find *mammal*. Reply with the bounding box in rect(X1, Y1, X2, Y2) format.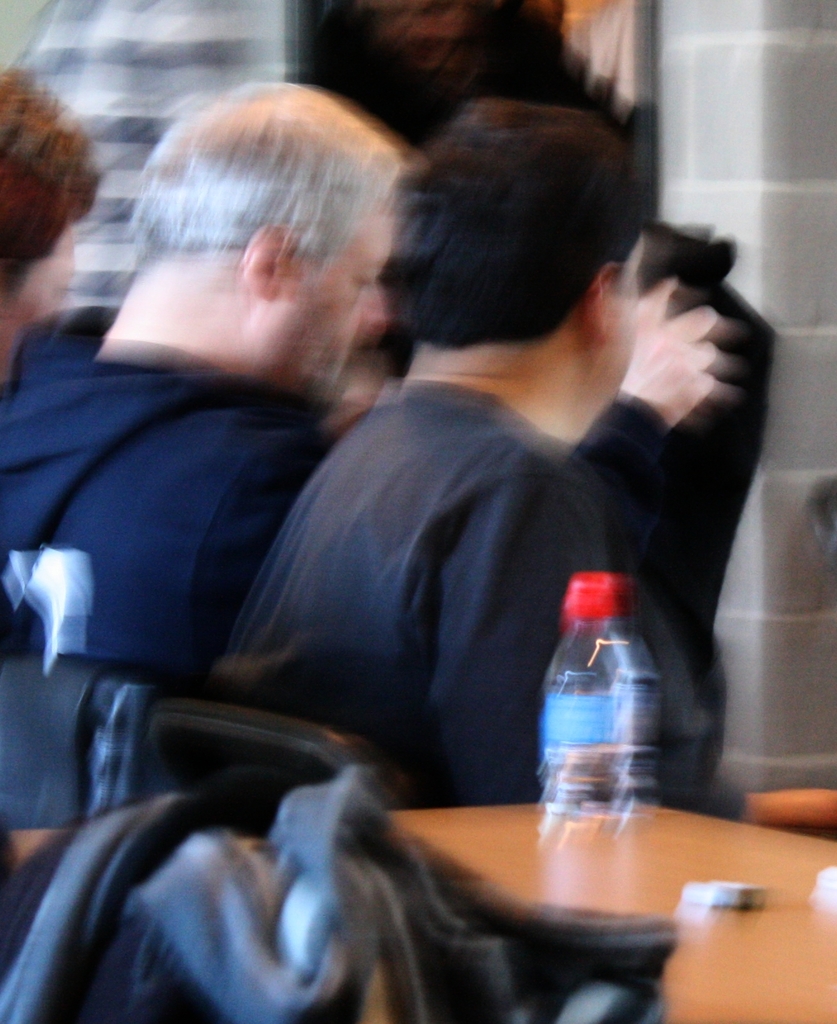
rect(199, 89, 761, 1012).
